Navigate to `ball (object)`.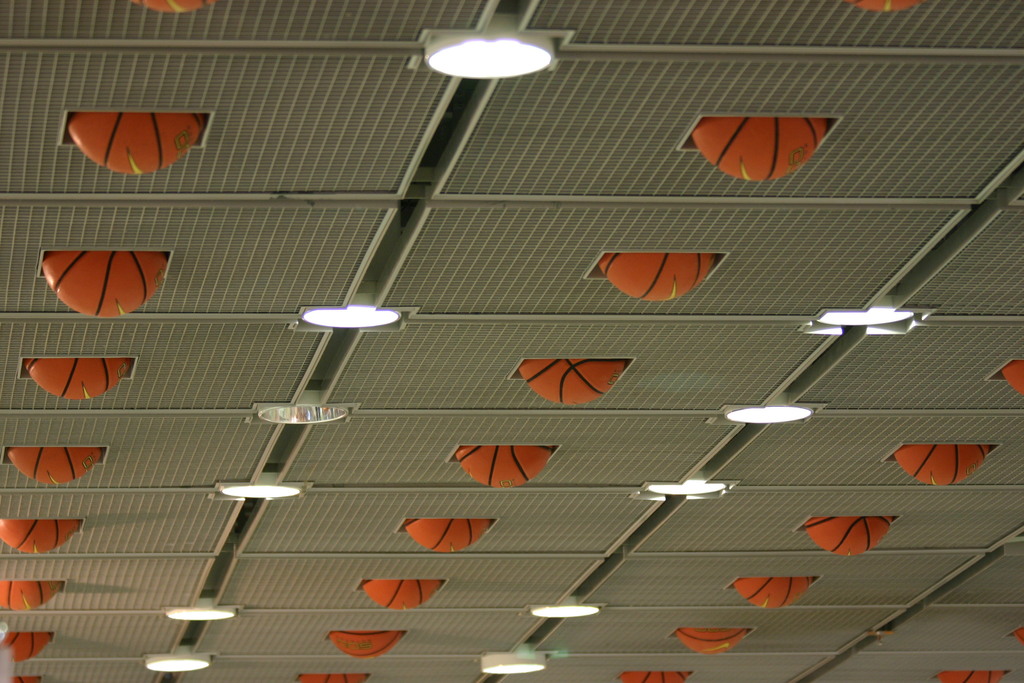
Navigation target: <box>847,0,917,14</box>.
